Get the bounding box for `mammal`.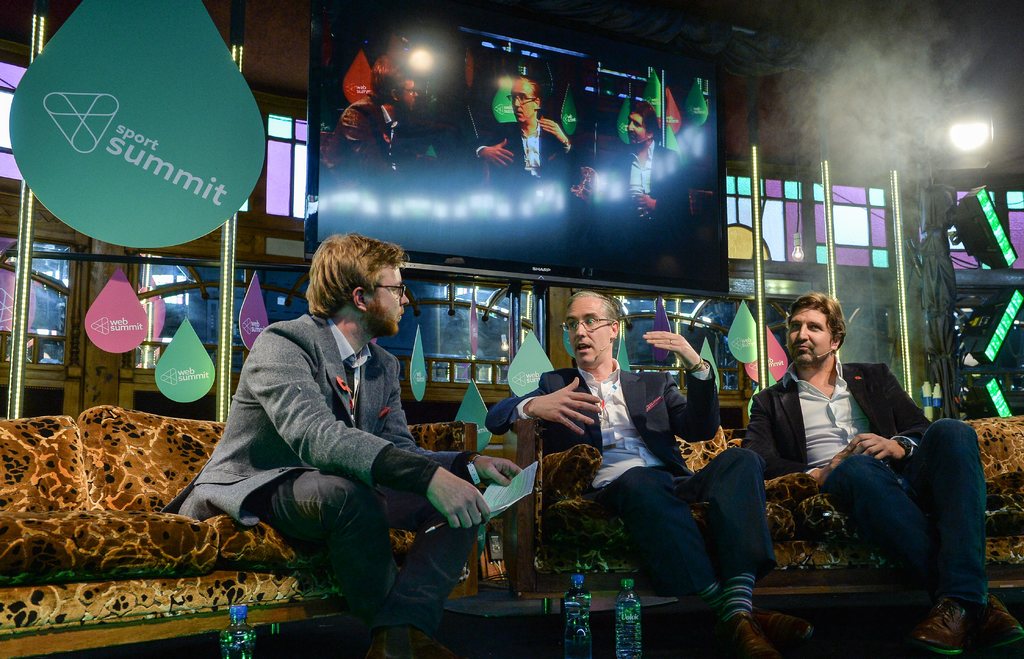
[x1=472, y1=76, x2=580, y2=192].
